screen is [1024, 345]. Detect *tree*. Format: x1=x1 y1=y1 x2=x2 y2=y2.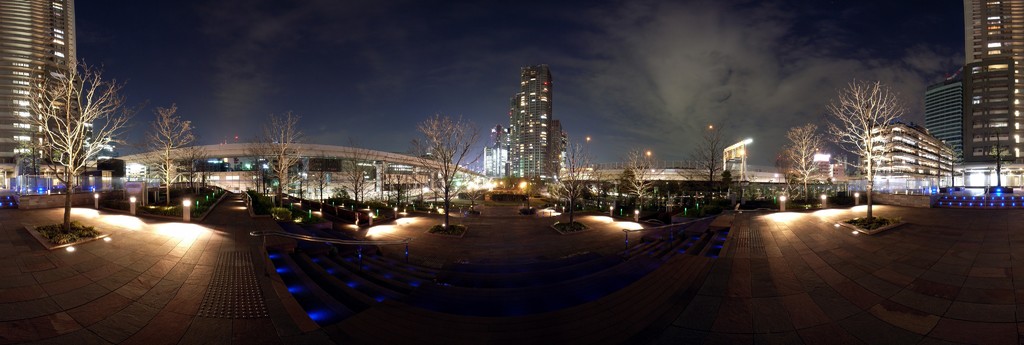
x1=17 y1=53 x2=138 y2=226.
